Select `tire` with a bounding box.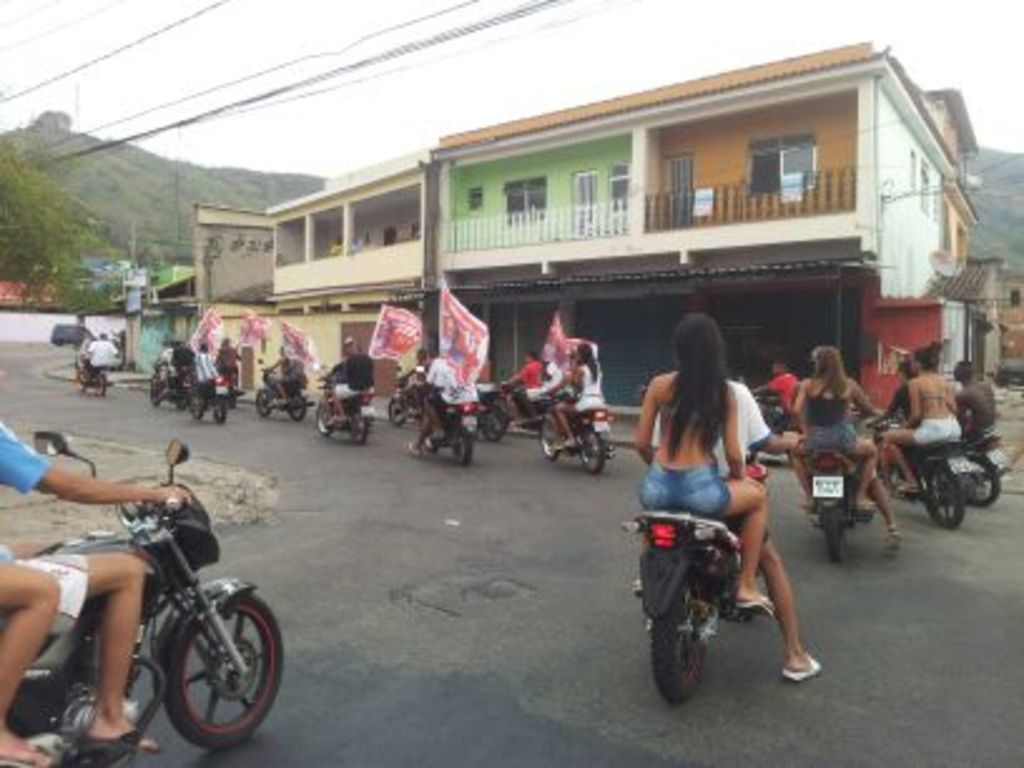
box=[286, 397, 306, 422].
